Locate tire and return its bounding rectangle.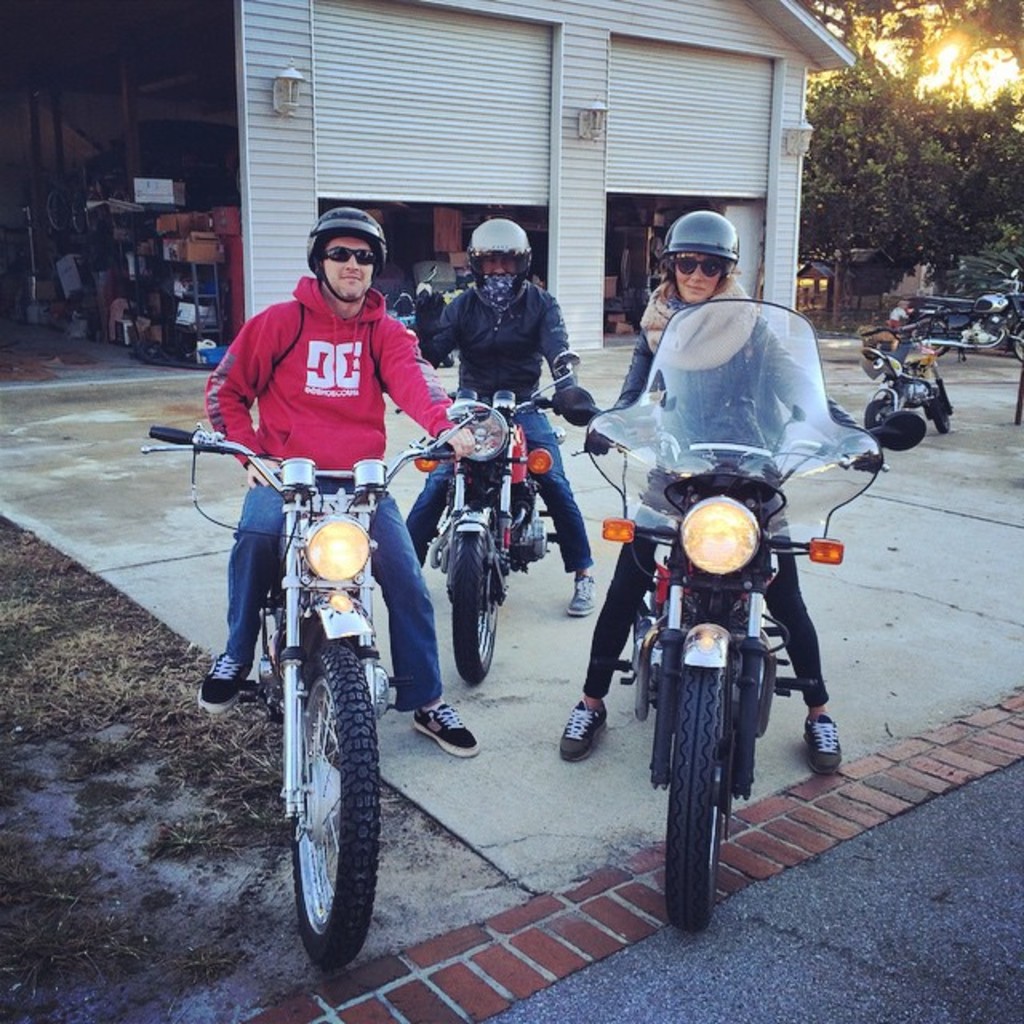
x1=907 y1=320 x2=952 y2=354.
